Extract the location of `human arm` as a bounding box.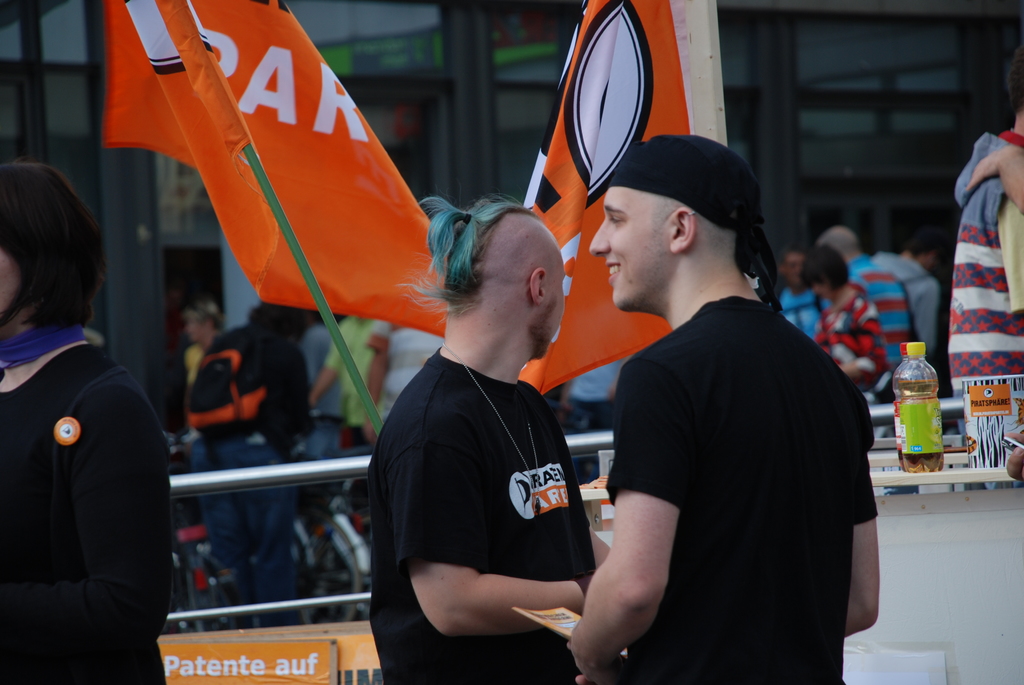
bbox(568, 435, 685, 669).
